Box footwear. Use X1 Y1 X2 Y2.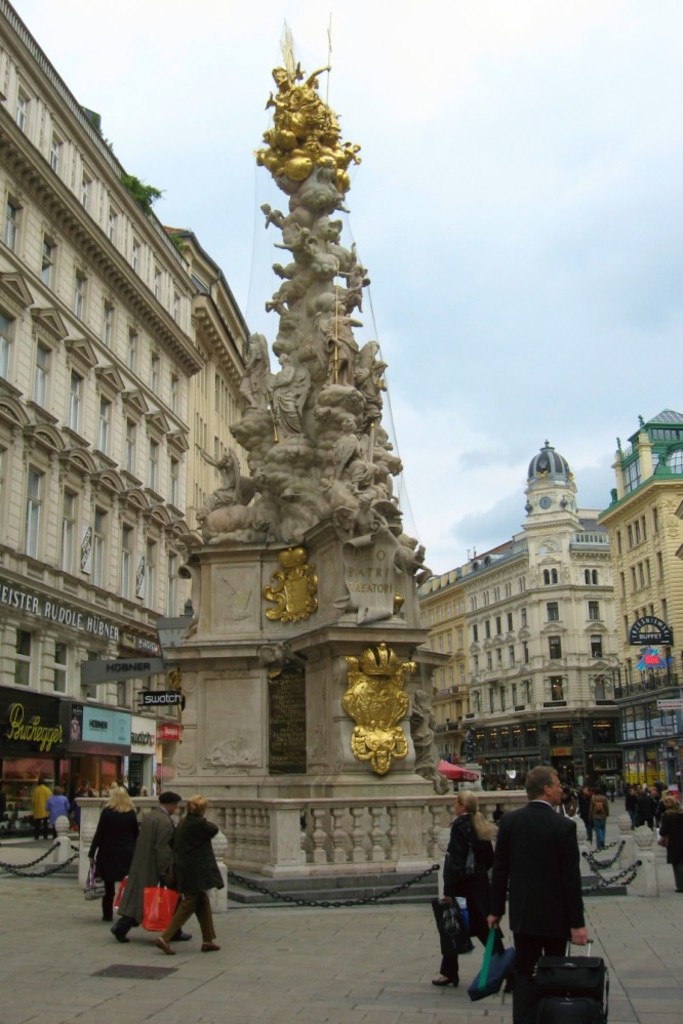
676 891 679 895.
